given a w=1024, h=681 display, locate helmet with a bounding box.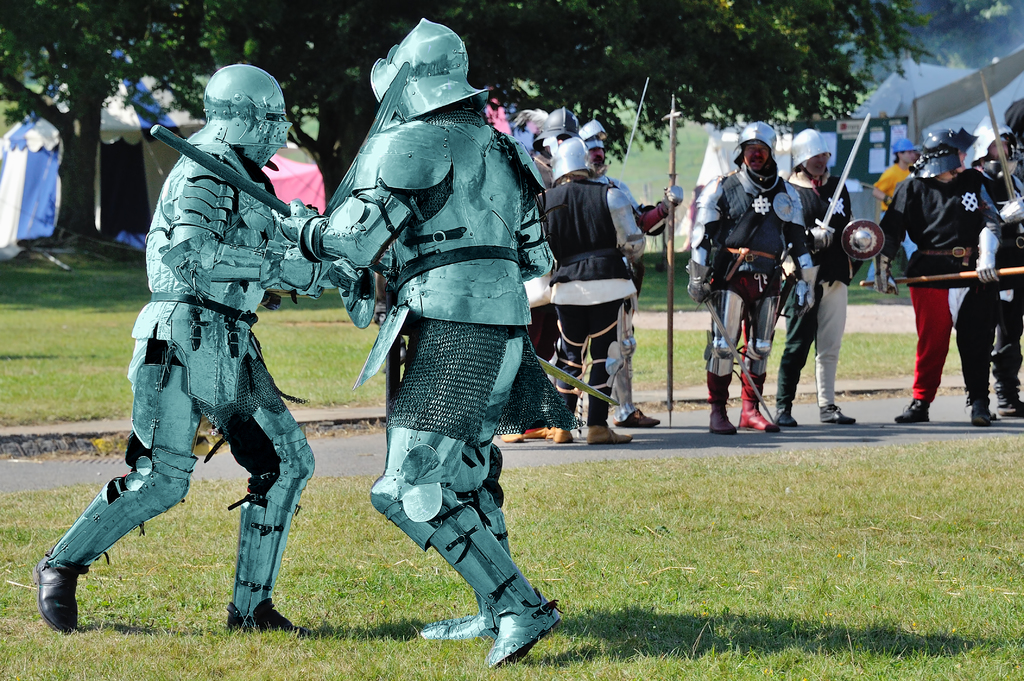
Located: left=909, top=128, right=979, bottom=178.
